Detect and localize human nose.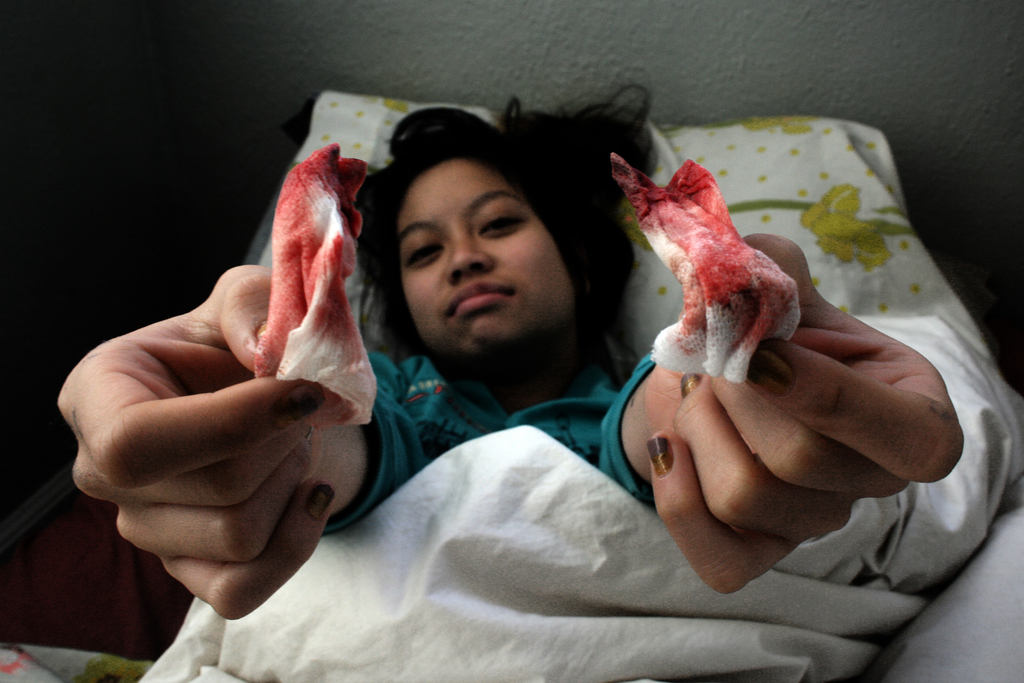
Localized at <region>450, 232, 493, 281</region>.
